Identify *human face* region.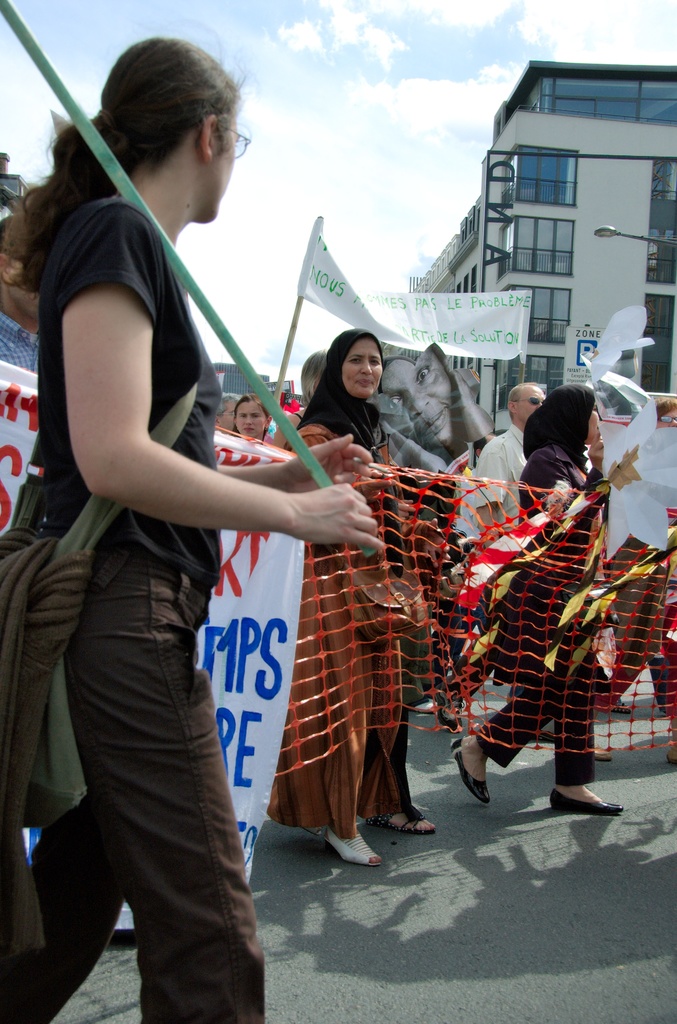
Region: pyautogui.locateOnScreen(343, 333, 385, 400).
